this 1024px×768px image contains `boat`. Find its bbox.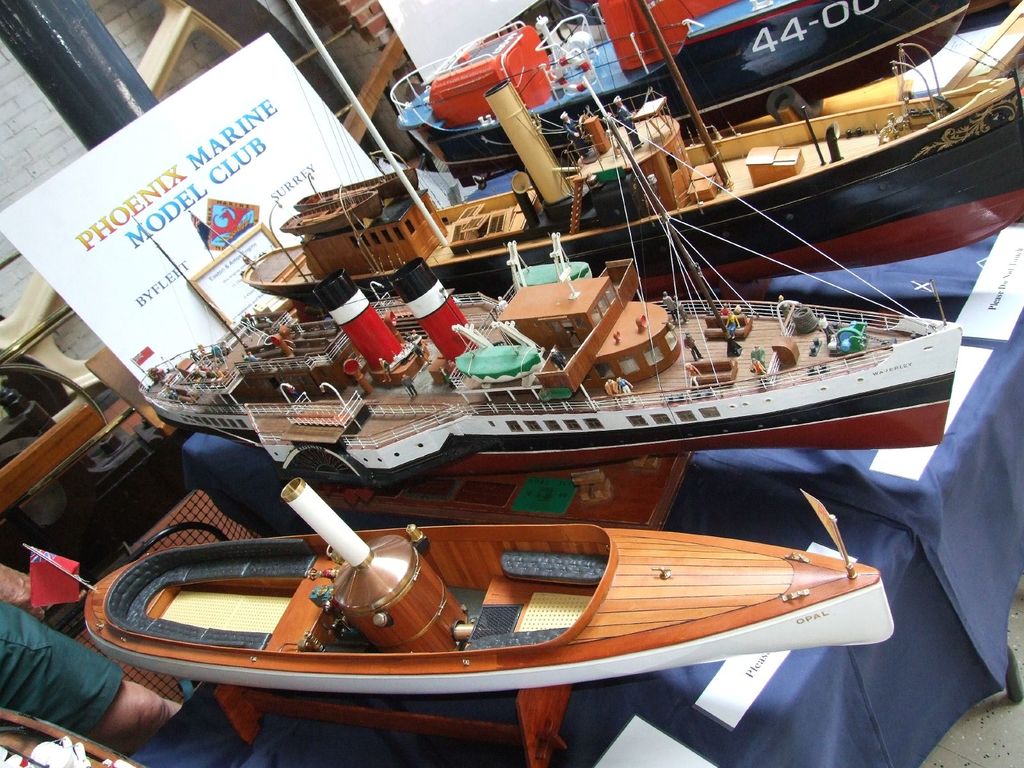
box=[76, 485, 953, 705].
